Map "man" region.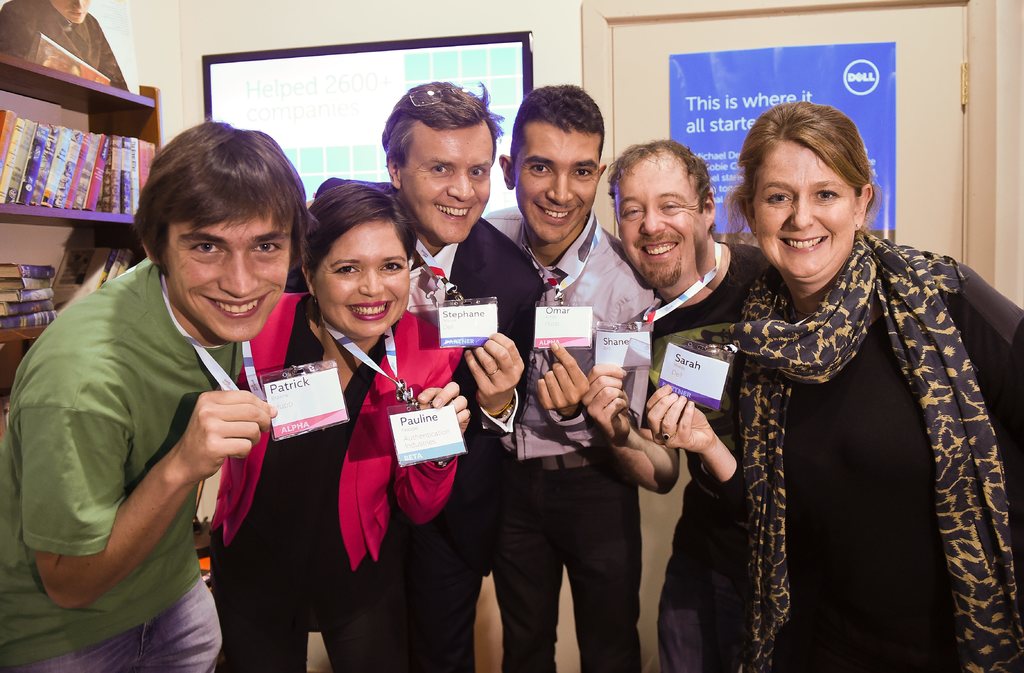
Mapped to 581 131 781 672.
